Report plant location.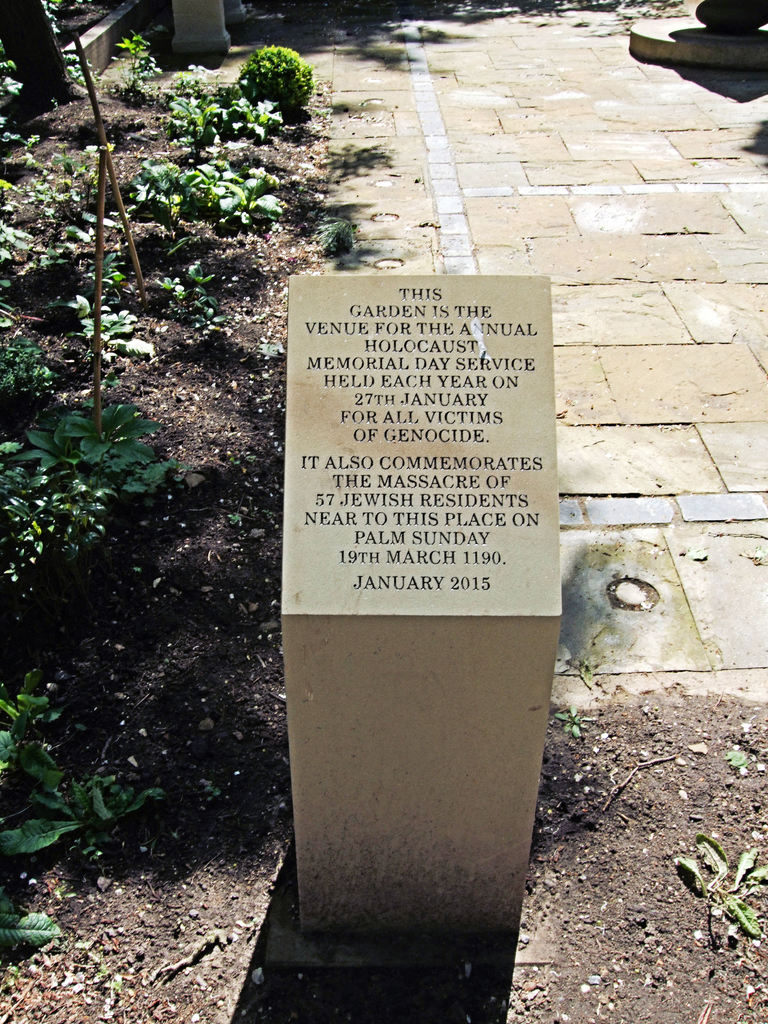
Report: <bbox>234, 38, 319, 117</bbox>.
